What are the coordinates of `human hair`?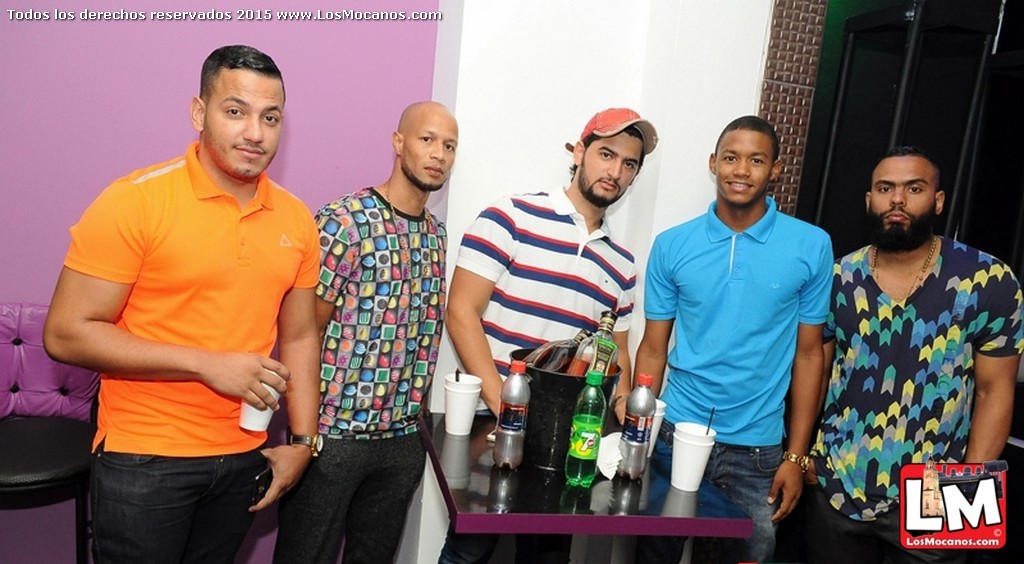
870,150,949,235.
